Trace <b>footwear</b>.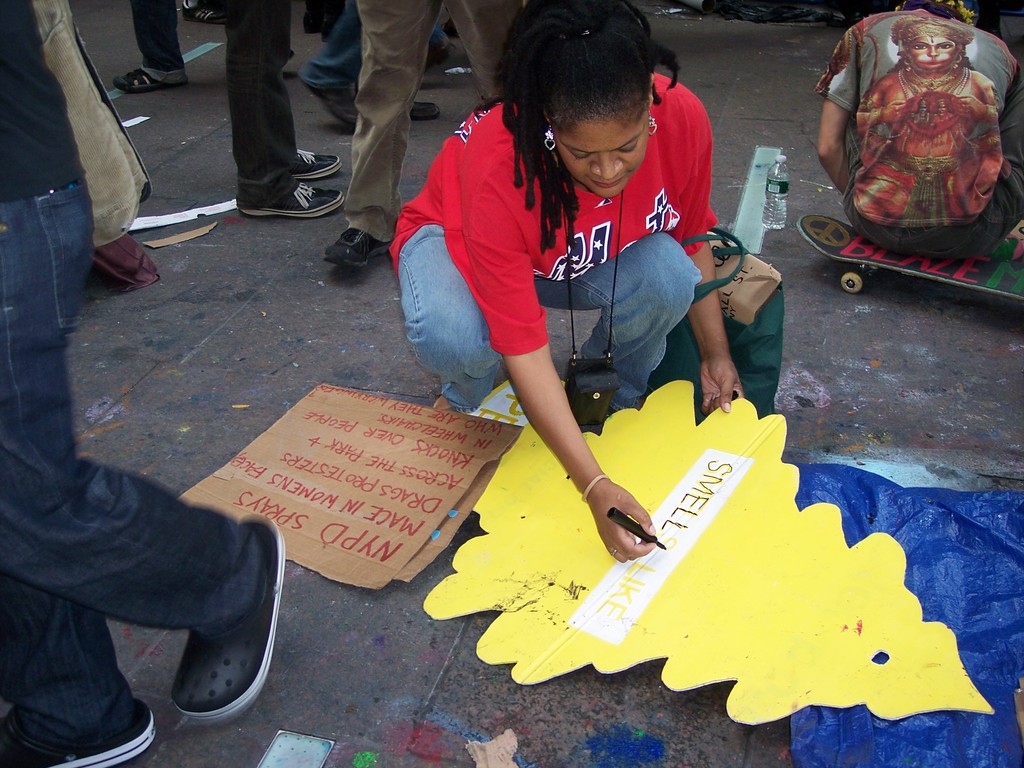
Traced to {"x1": 412, "y1": 94, "x2": 447, "y2": 124}.
